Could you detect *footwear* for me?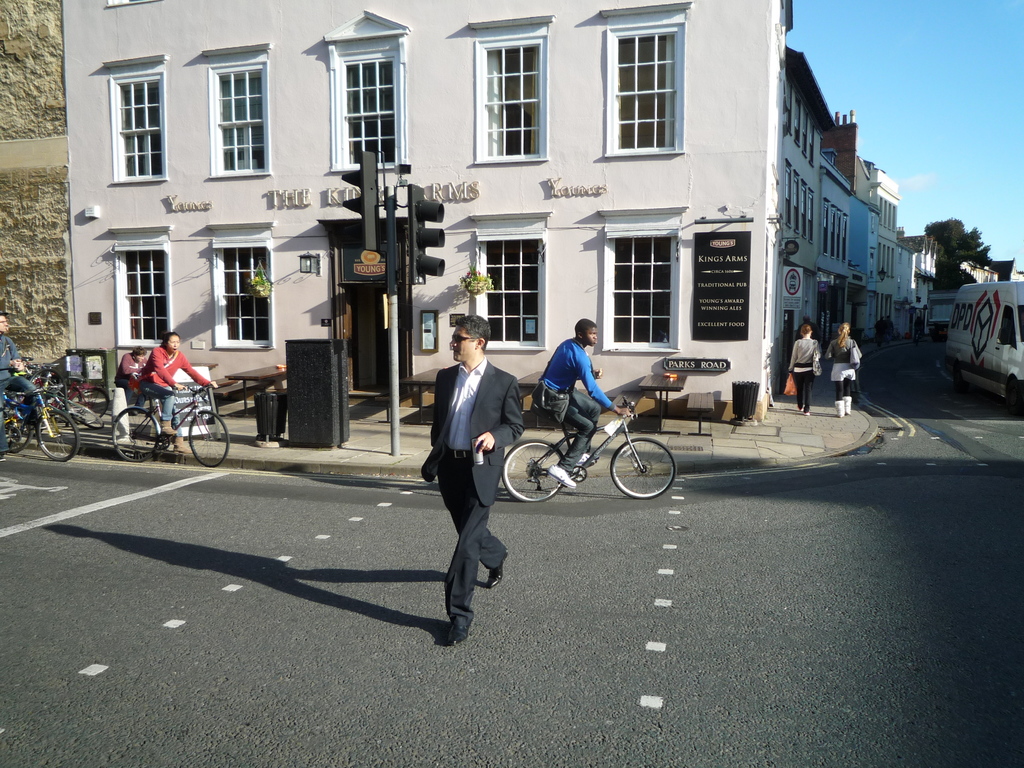
Detection result: 540 463 572 486.
